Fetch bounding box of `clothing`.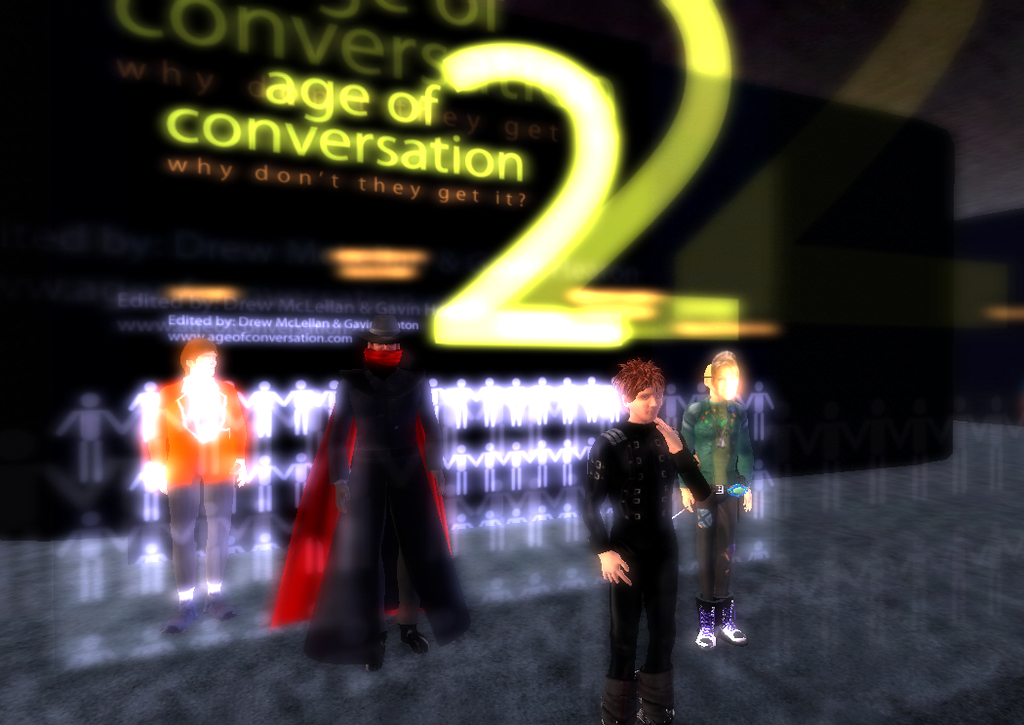
Bbox: pyautogui.locateOnScreen(149, 378, 247, 596).
